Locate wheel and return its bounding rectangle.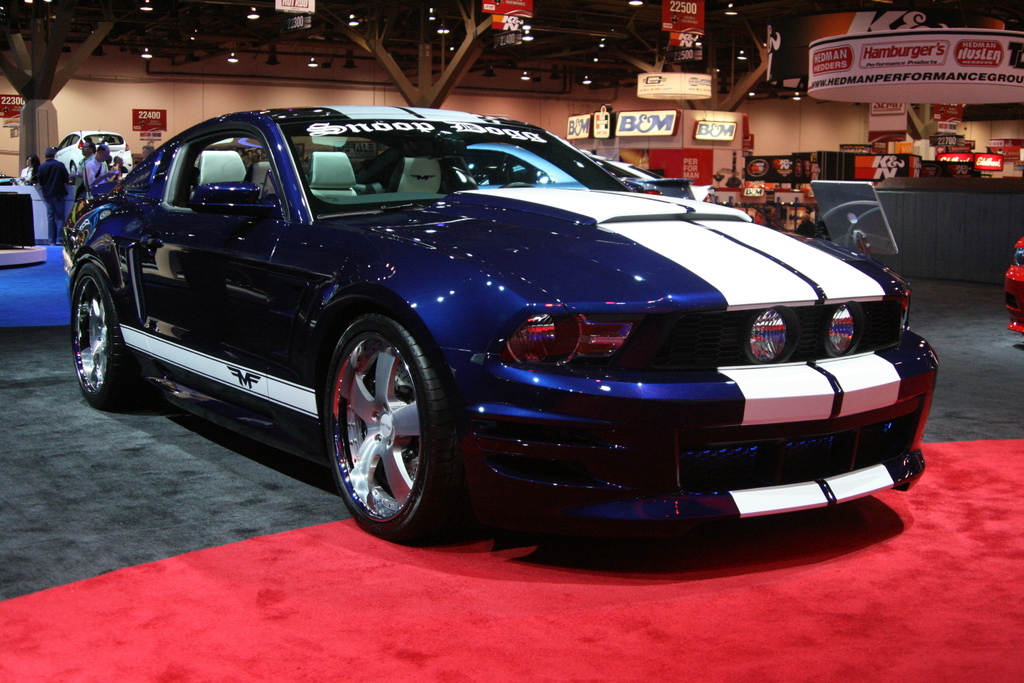
Rect(318, 301, 452, 543).
